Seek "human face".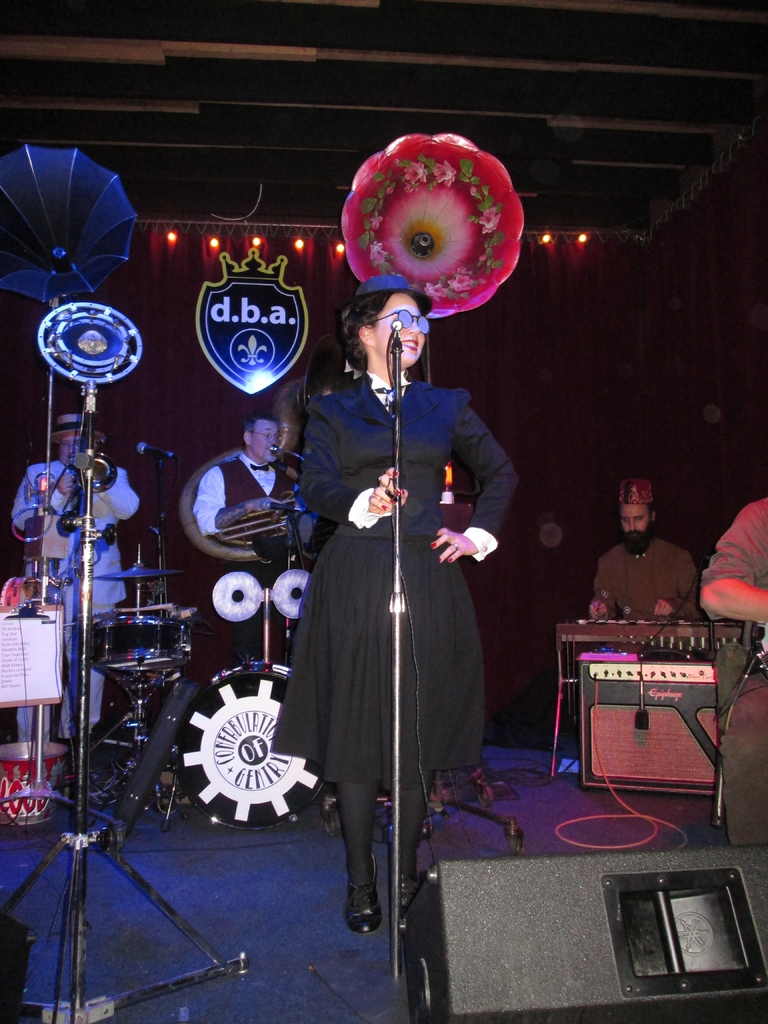
[x1=617, y1=507, x2=644, y2=540].
